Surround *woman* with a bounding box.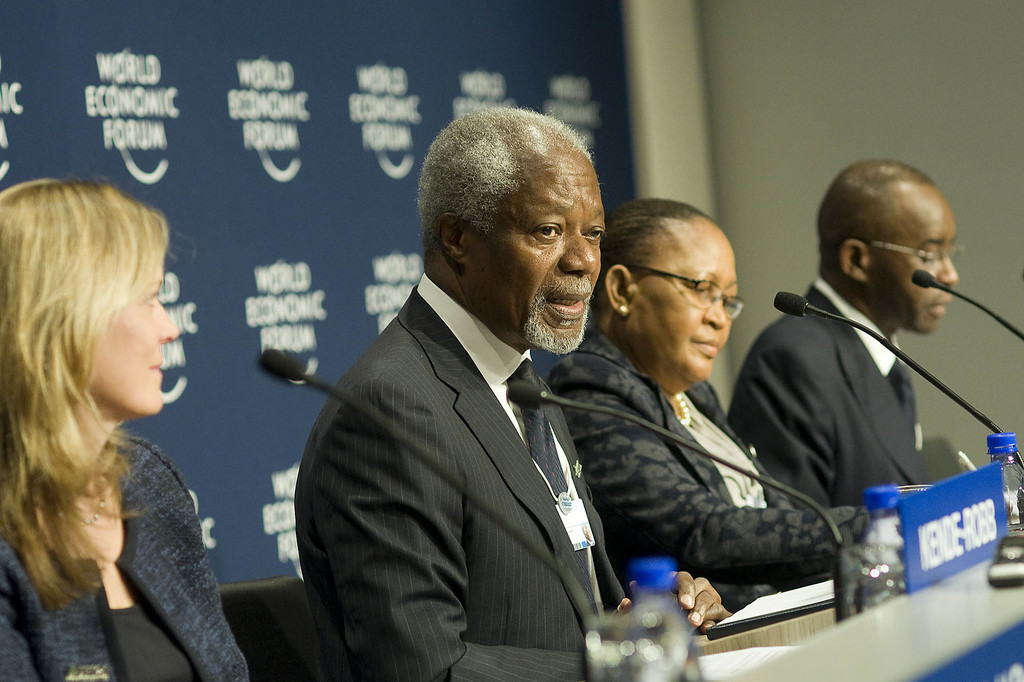
{"x1": 0, "y1": 161, "x2": 230, "y2": 647}.
